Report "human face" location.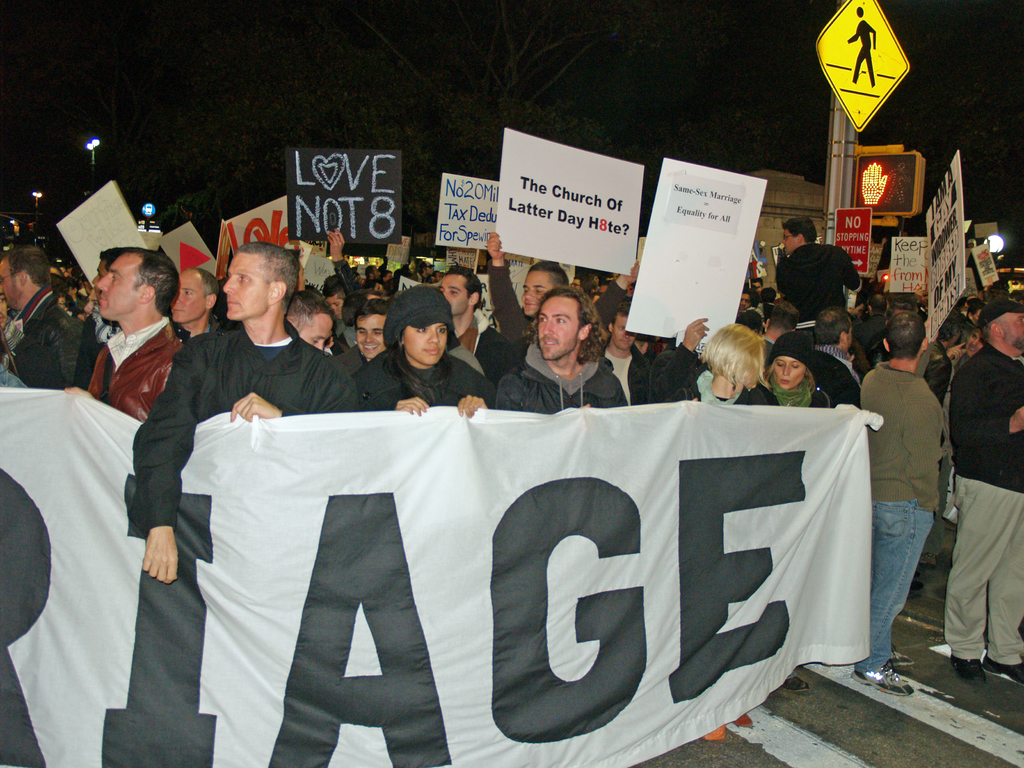
Report: (326, 292, 344, 320).
